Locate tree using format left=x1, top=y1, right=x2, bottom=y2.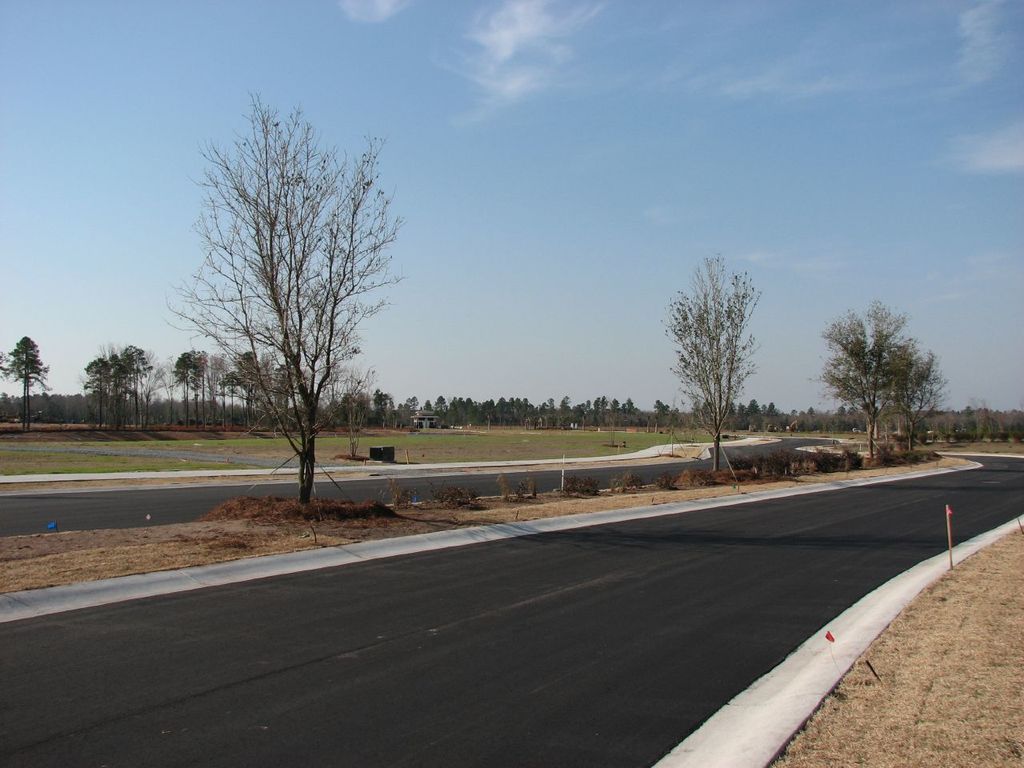
left=746, top=397, right=762, bottom=415.
